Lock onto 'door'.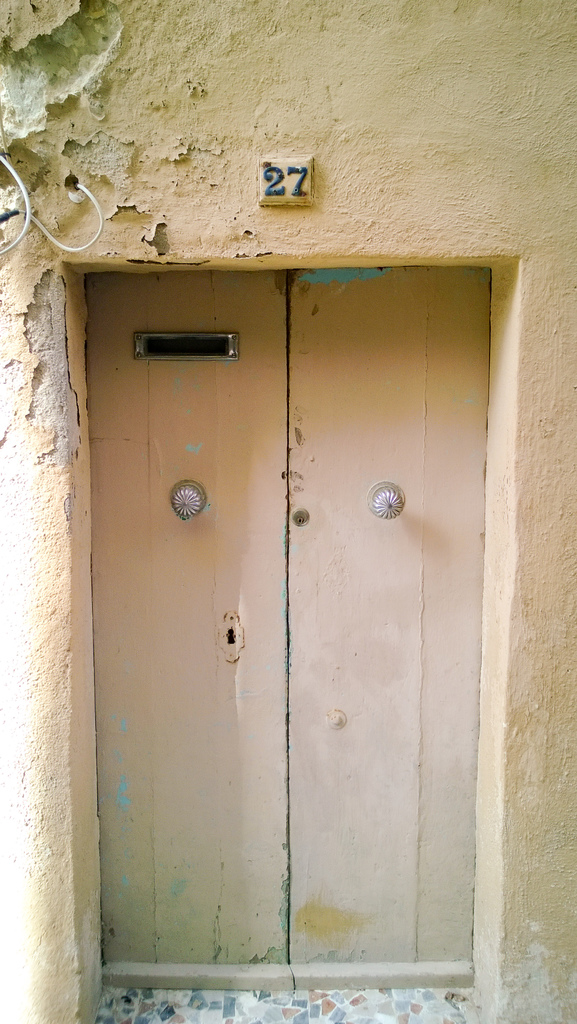
Locked: 44, 138, 525, 979.
